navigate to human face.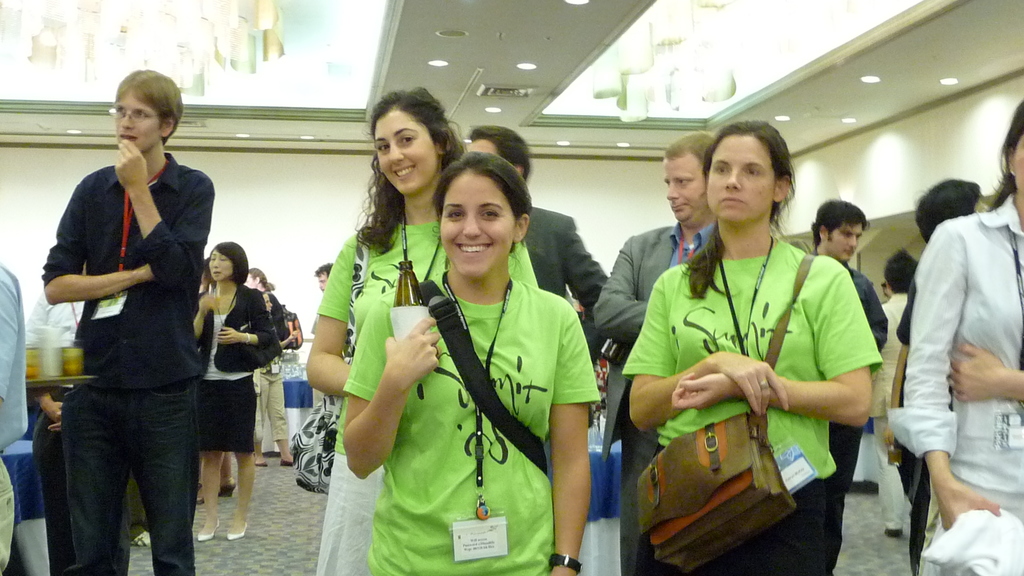
Navigation target: (315, 272, 329, 290).
